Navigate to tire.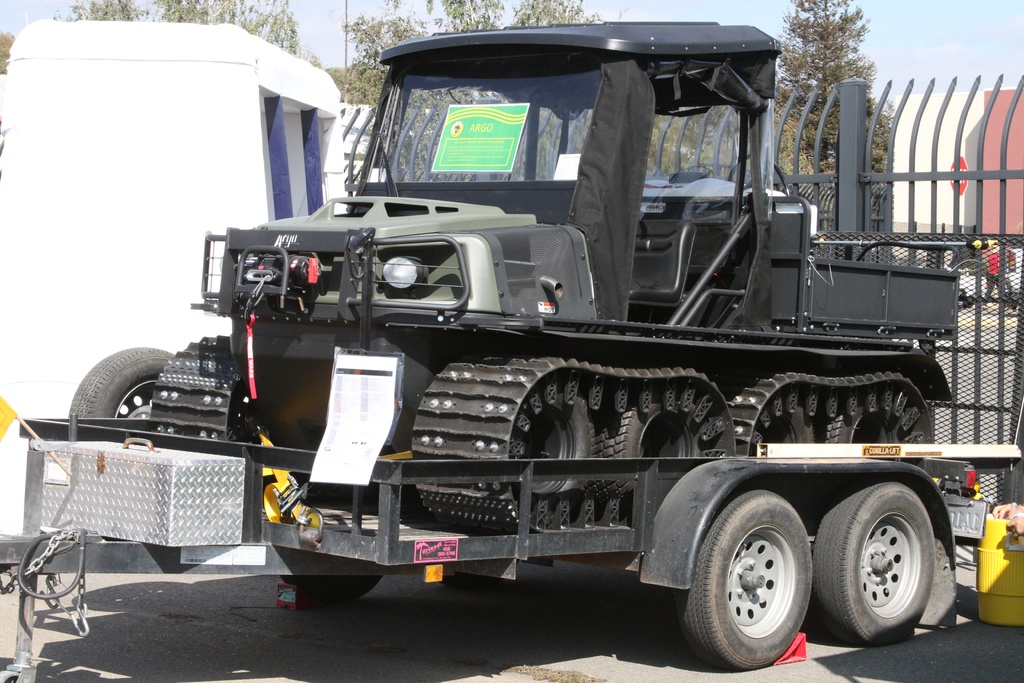
Navigation target: {"x1": 289, "y1": 575, "x2": 392, "y2": 607}.
